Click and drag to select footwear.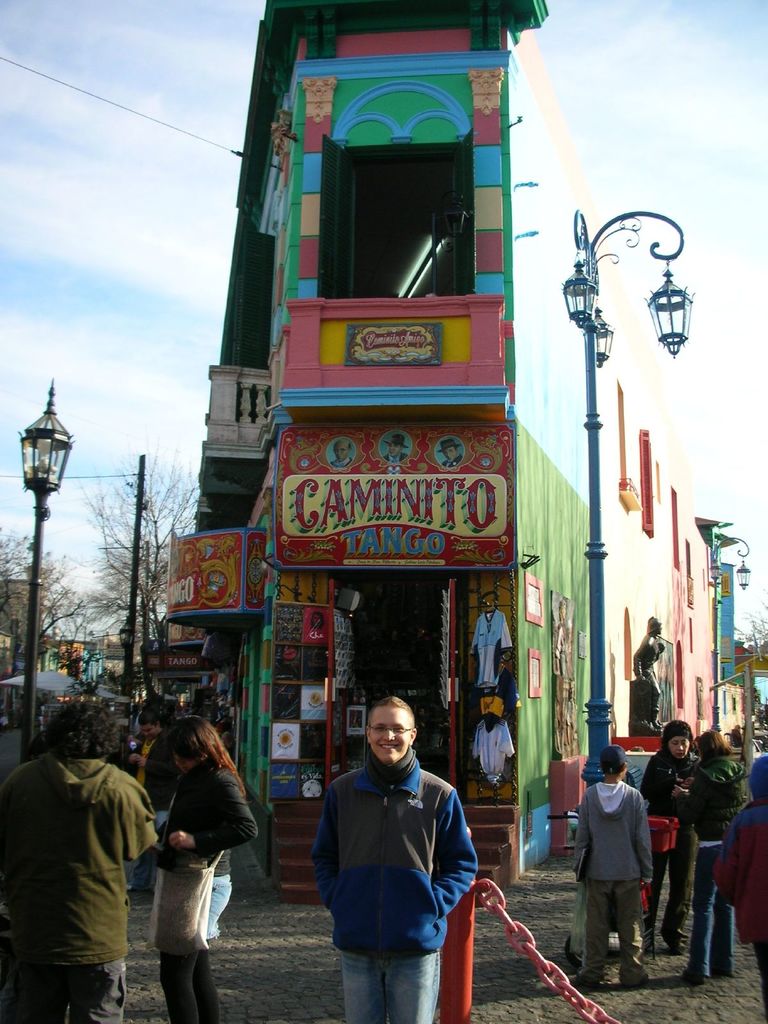
Selection: select_region(570, 974, 604, 987).
